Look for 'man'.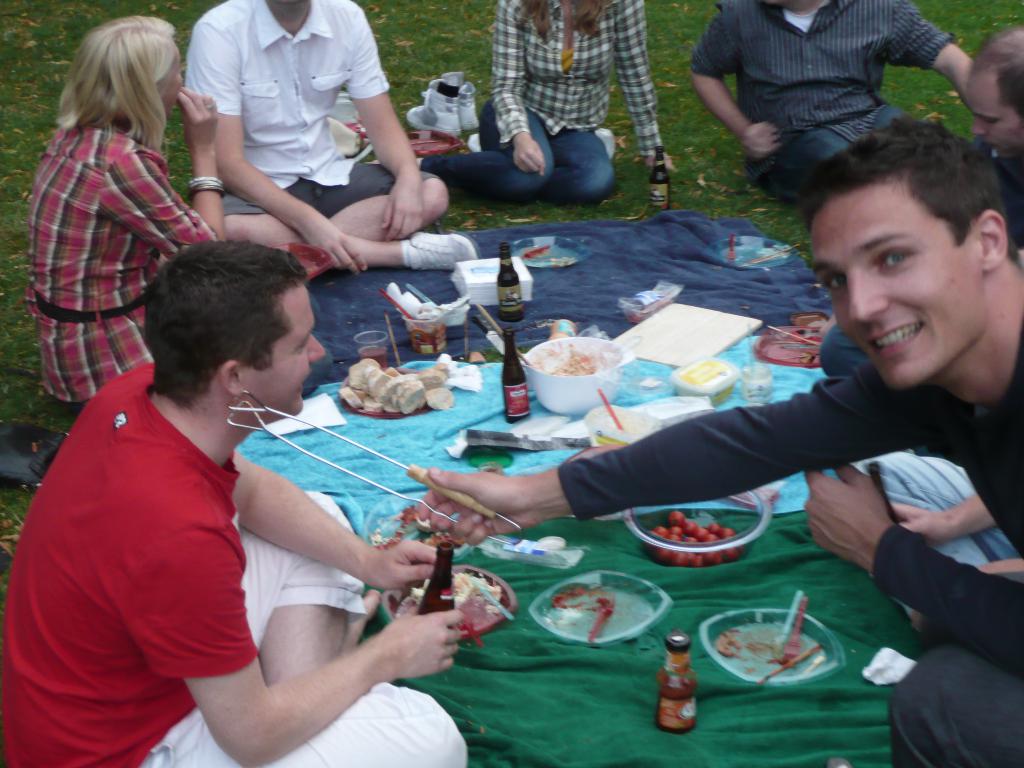
Found: 133/0/450/284.
